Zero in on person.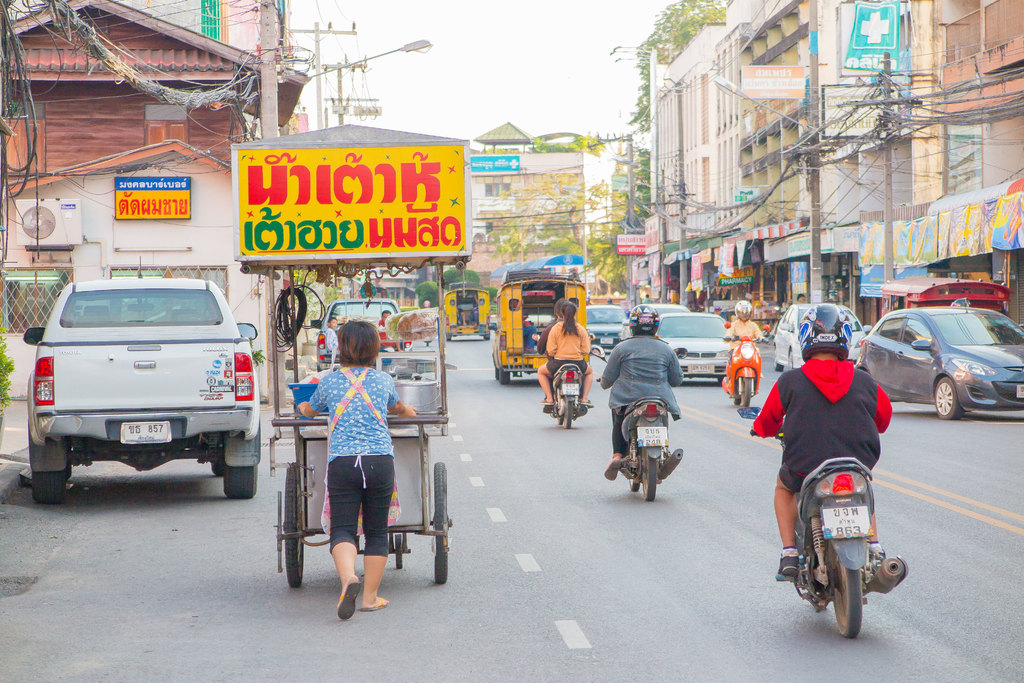
Zeroed in: region(534, 294, 594, 422).
